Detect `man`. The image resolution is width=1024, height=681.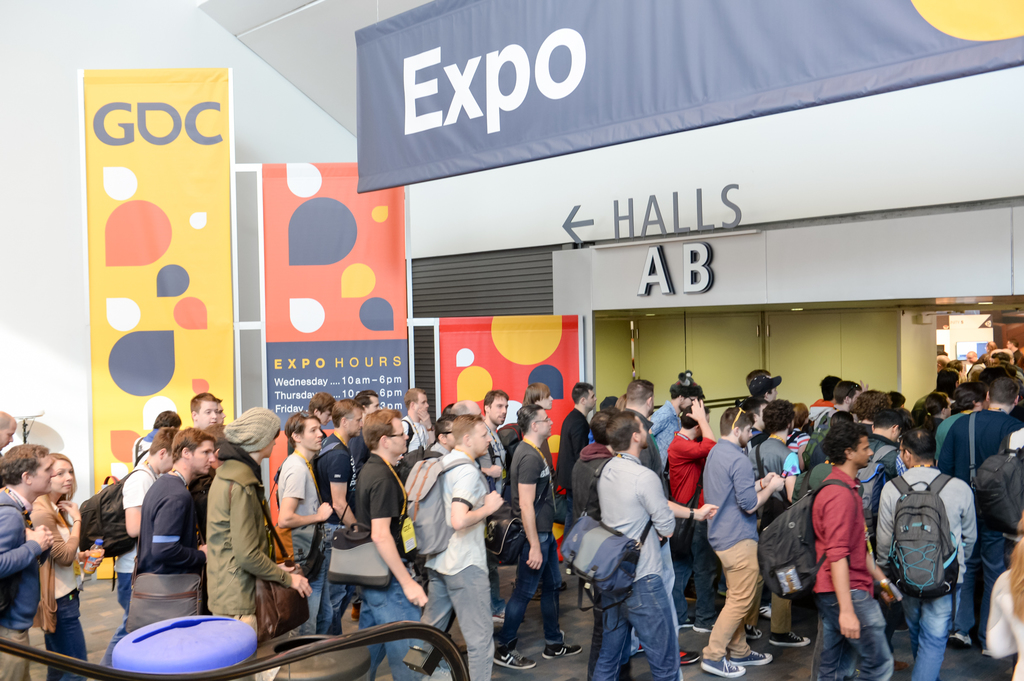
crop(402, 418, 491, 680).
